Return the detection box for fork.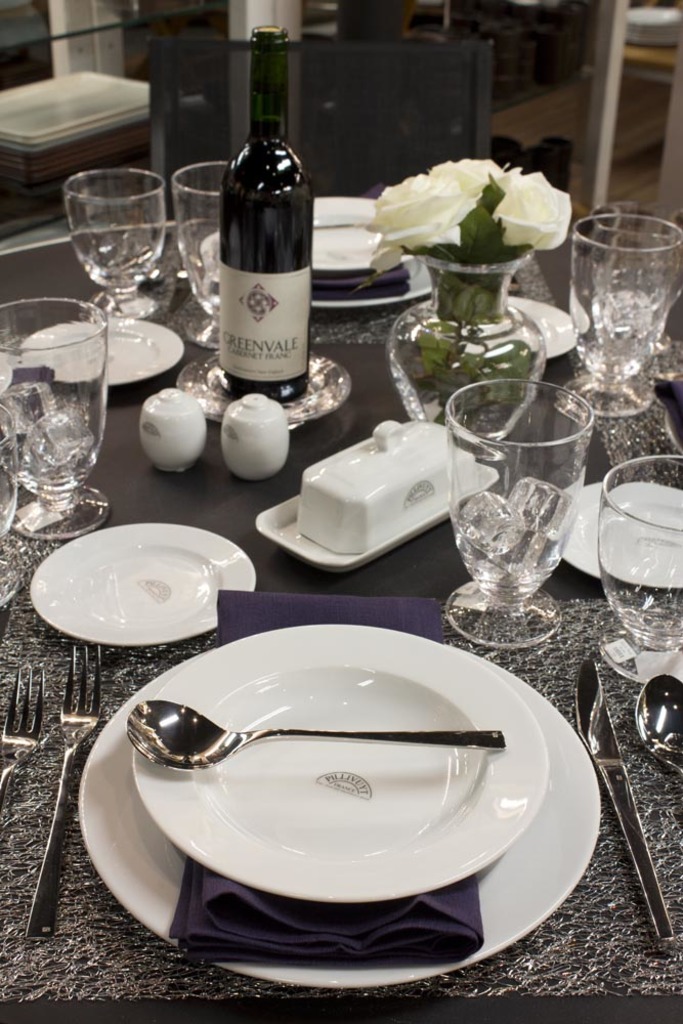
[left=24, top=642, right=105, bottom=945].
